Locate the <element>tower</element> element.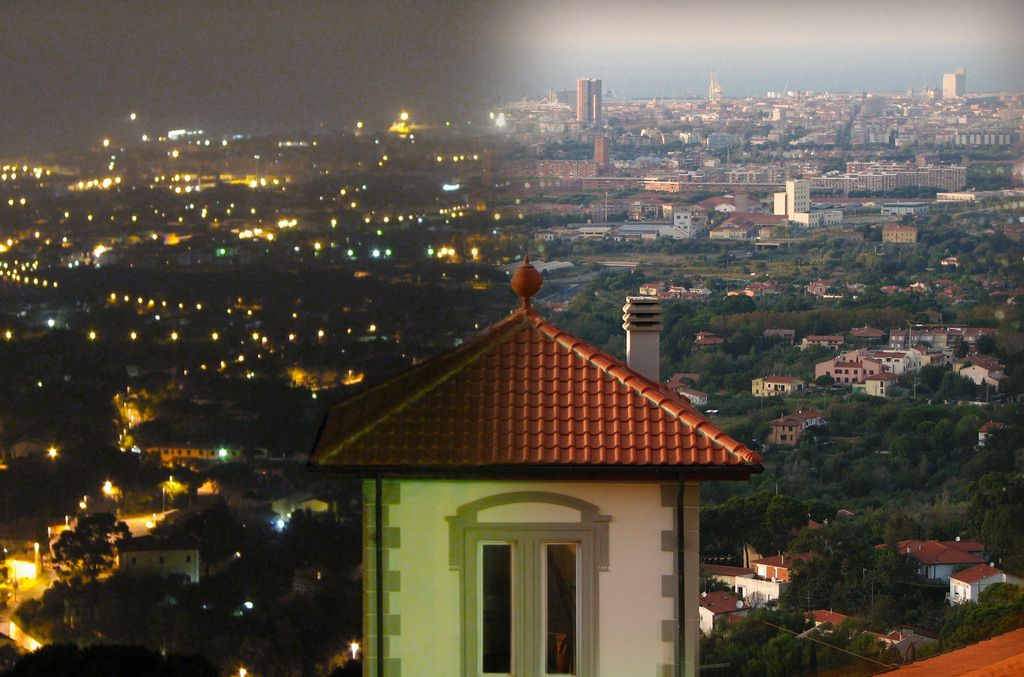
Element bbox: {"x1": 941, "y1": 68, "x2": 970, "y2": 102}.
